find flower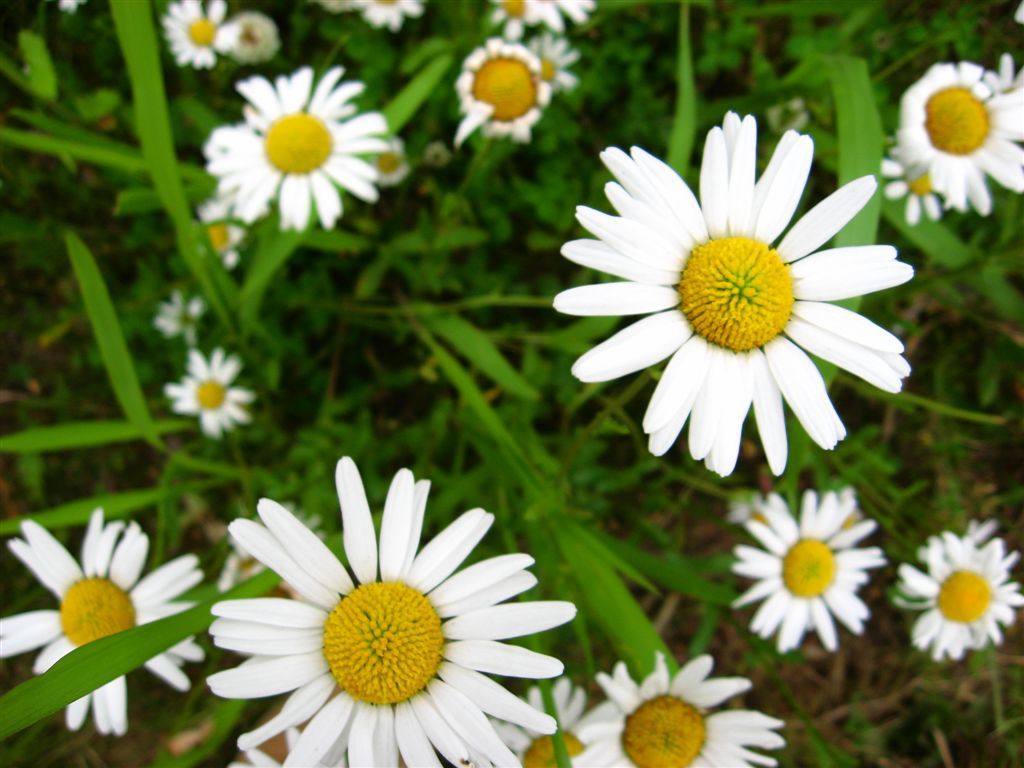
[left=487, top=0, right=549, bottom=40]
